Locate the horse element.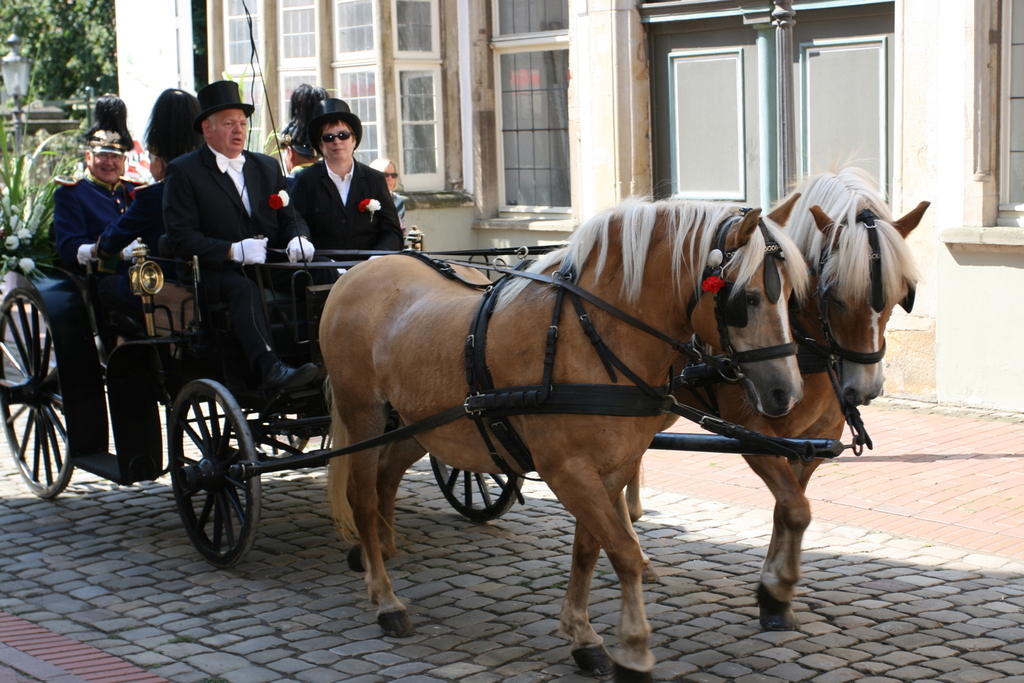
Element bbox: (left=614, top=137, right=933, bottom=631).
